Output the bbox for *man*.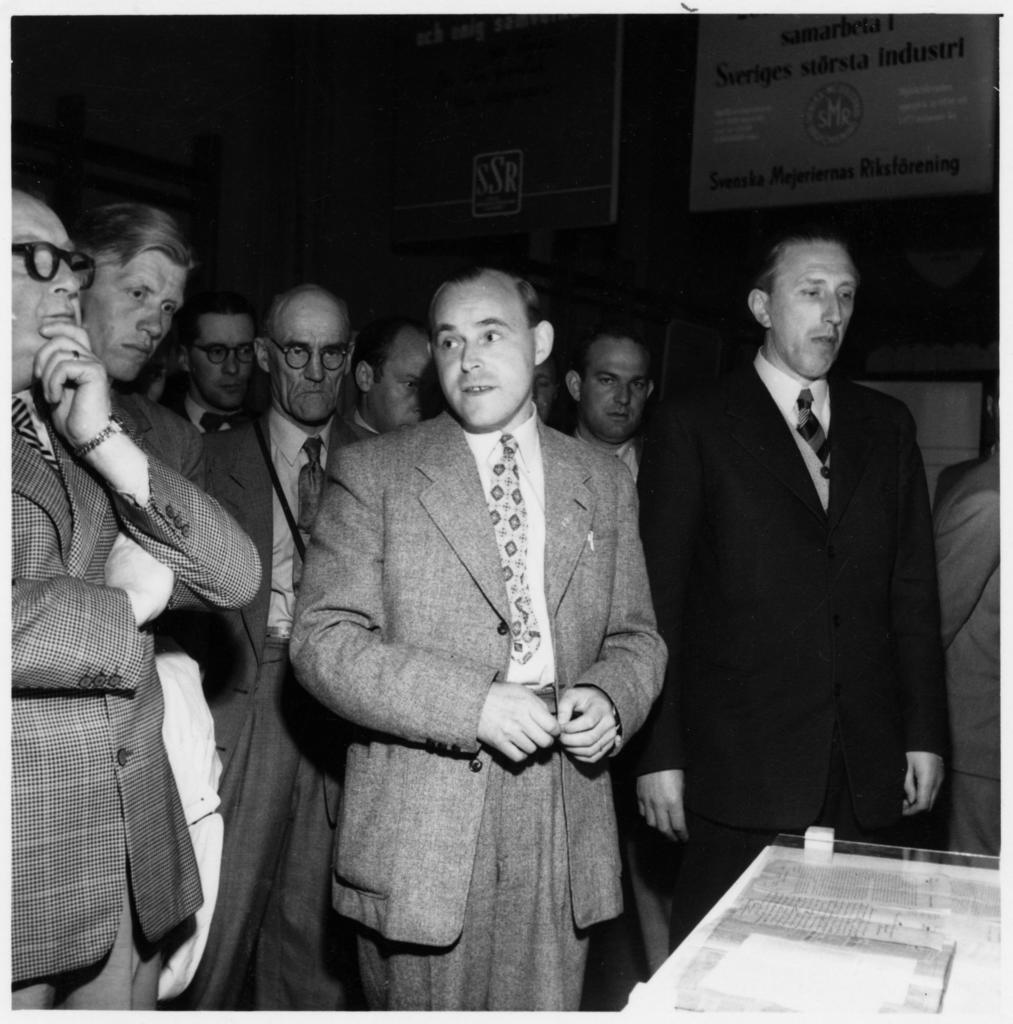
box=[270, 233, 704, 1004].
